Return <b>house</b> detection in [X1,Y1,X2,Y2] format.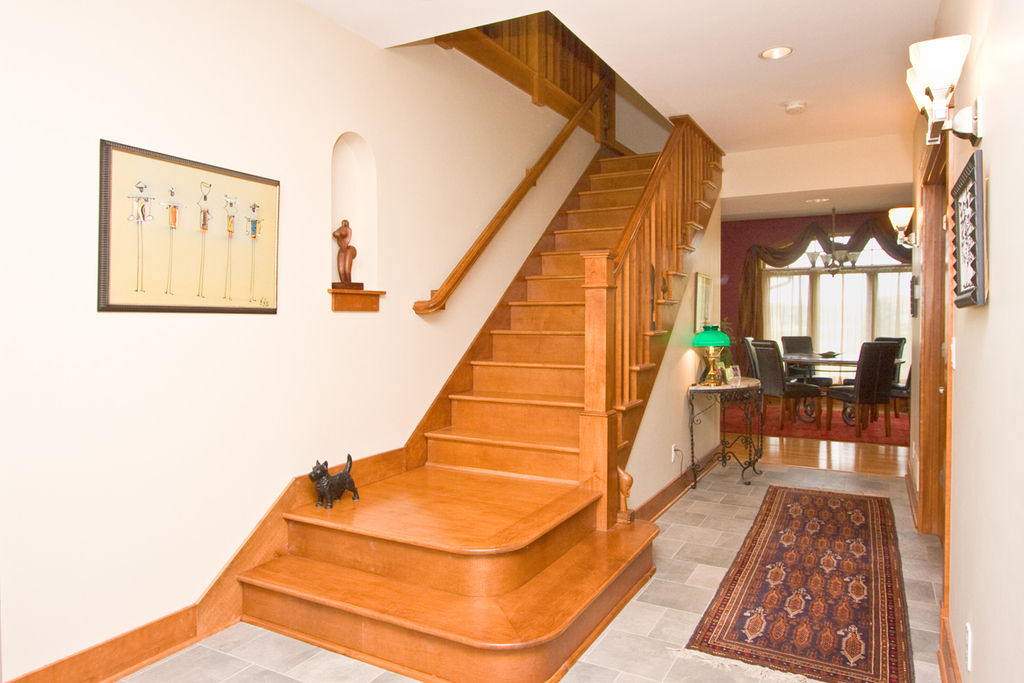
[0,0,1022,682].
